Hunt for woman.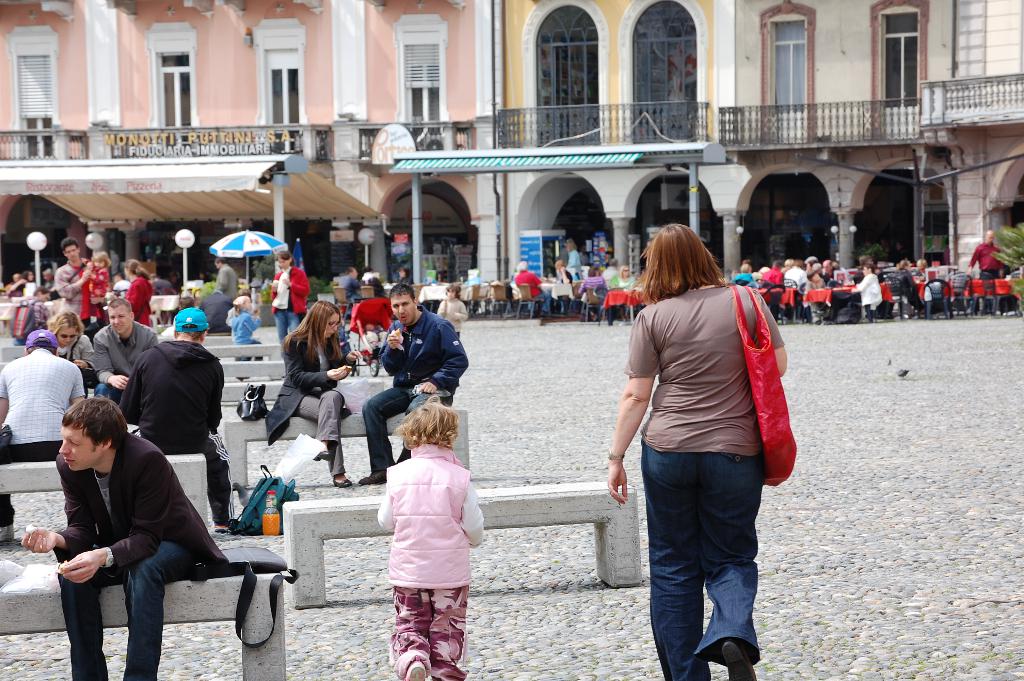
Hunted down at detection(121, 258, 152, 322).
